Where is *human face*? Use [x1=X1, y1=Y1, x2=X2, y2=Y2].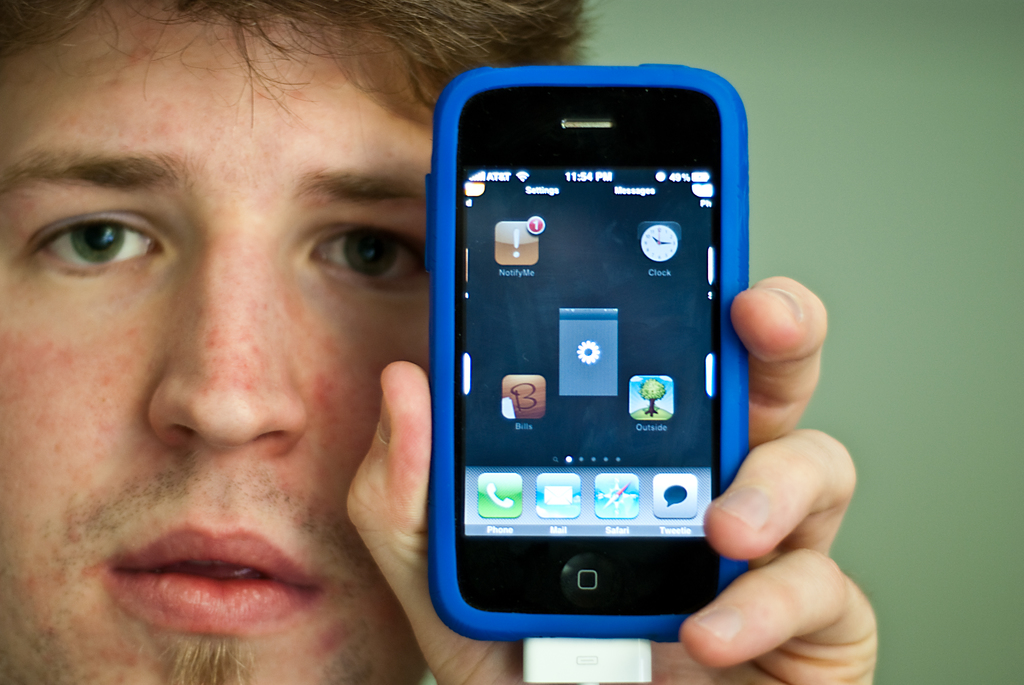
[x1=0, y1=2, x2=503, y2=684].
